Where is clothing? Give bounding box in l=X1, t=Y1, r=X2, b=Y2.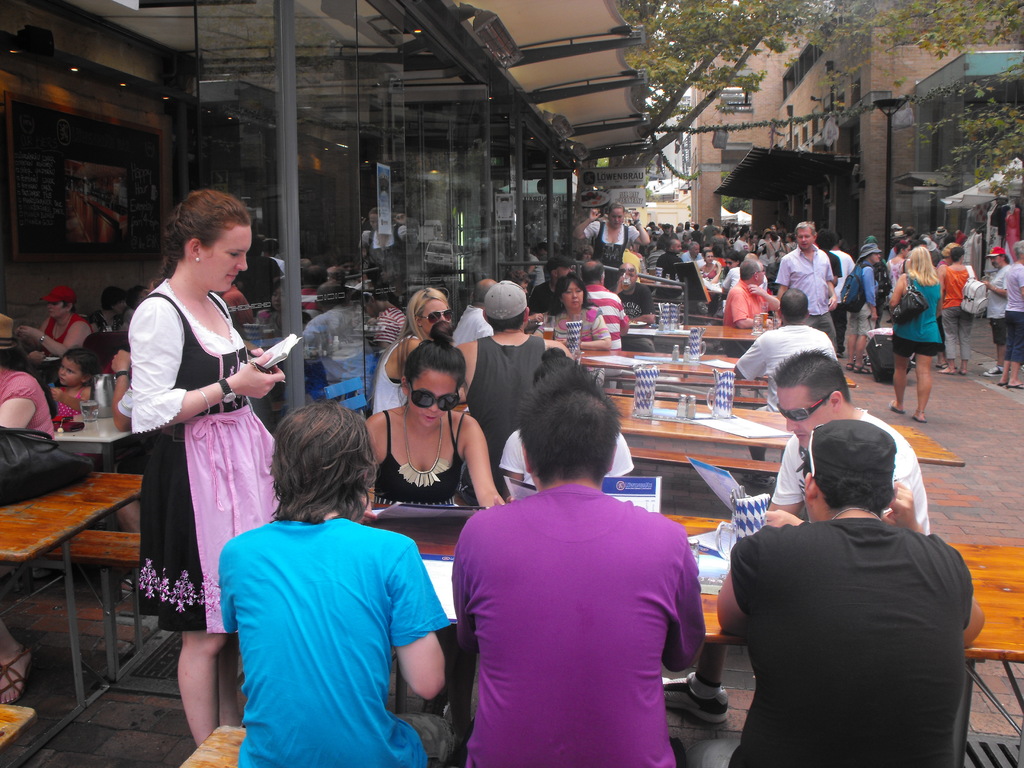
l=728, t=270, r=769, b=325.
